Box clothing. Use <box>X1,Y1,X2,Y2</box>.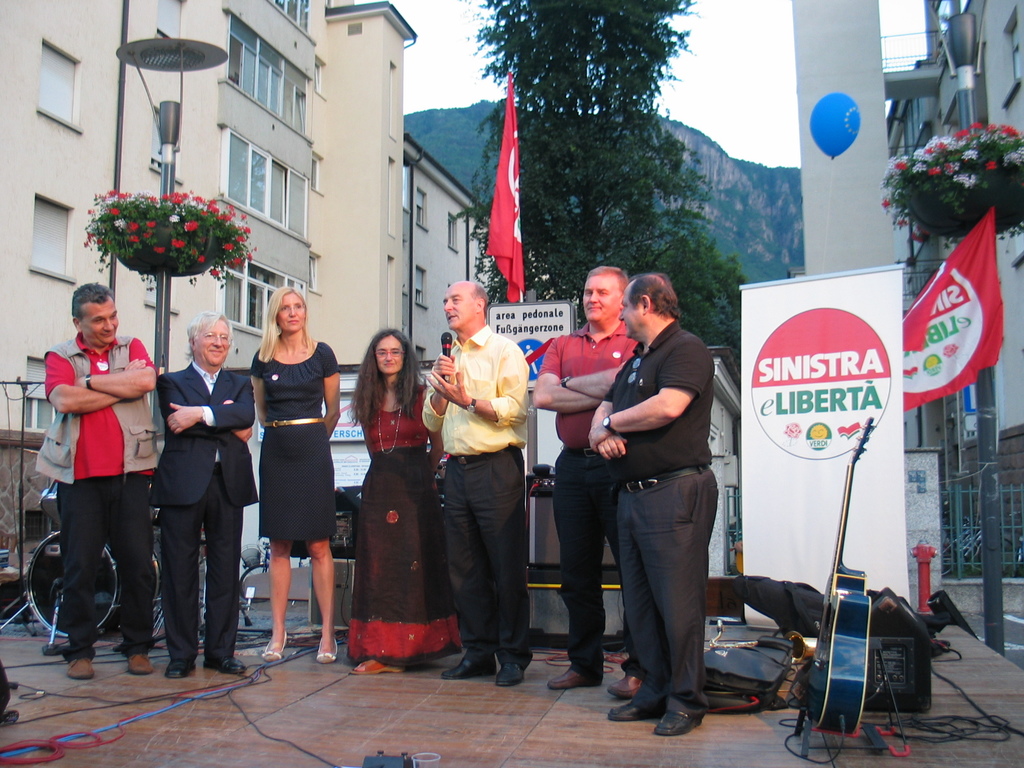
<box>532,318,636,683</box>.
